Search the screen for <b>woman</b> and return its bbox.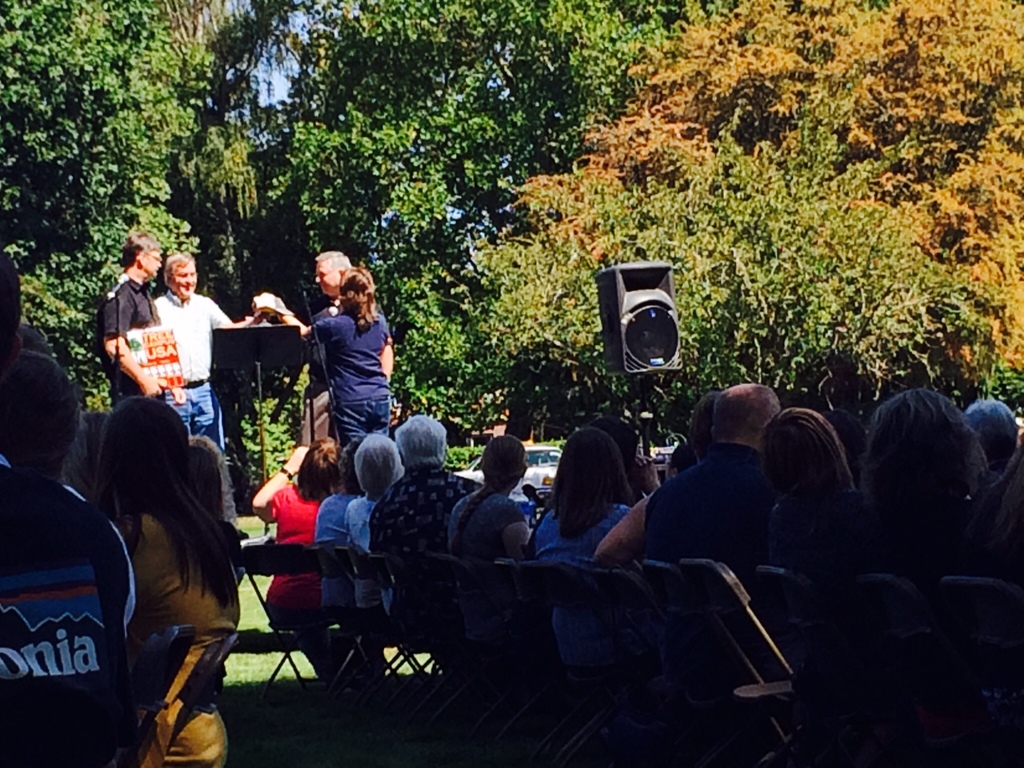
Found: select_region(530, 427, 650, 671).
